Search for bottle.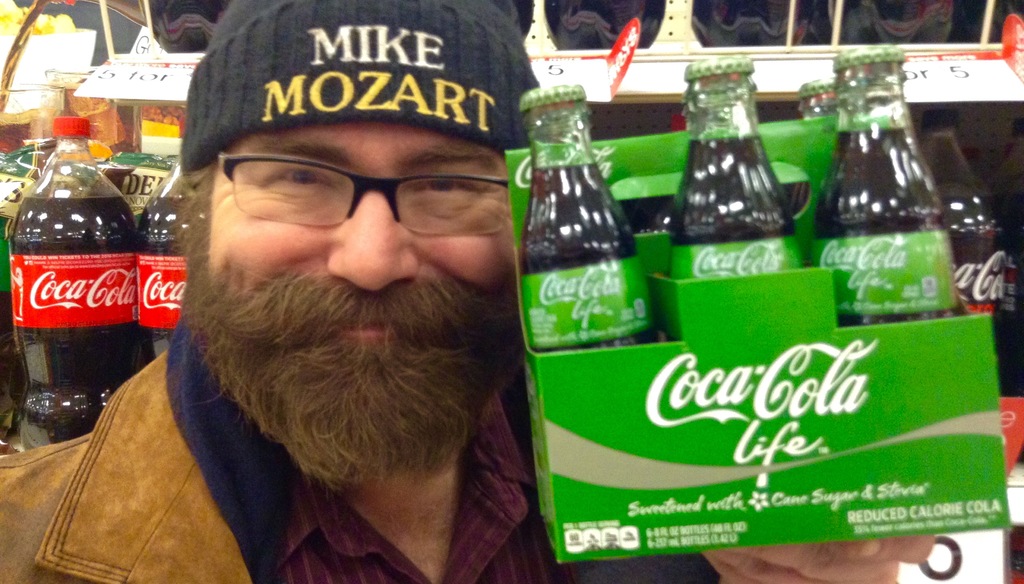
Found at pyautogui.locateOnScreen(902, 106, 1019, 407).
